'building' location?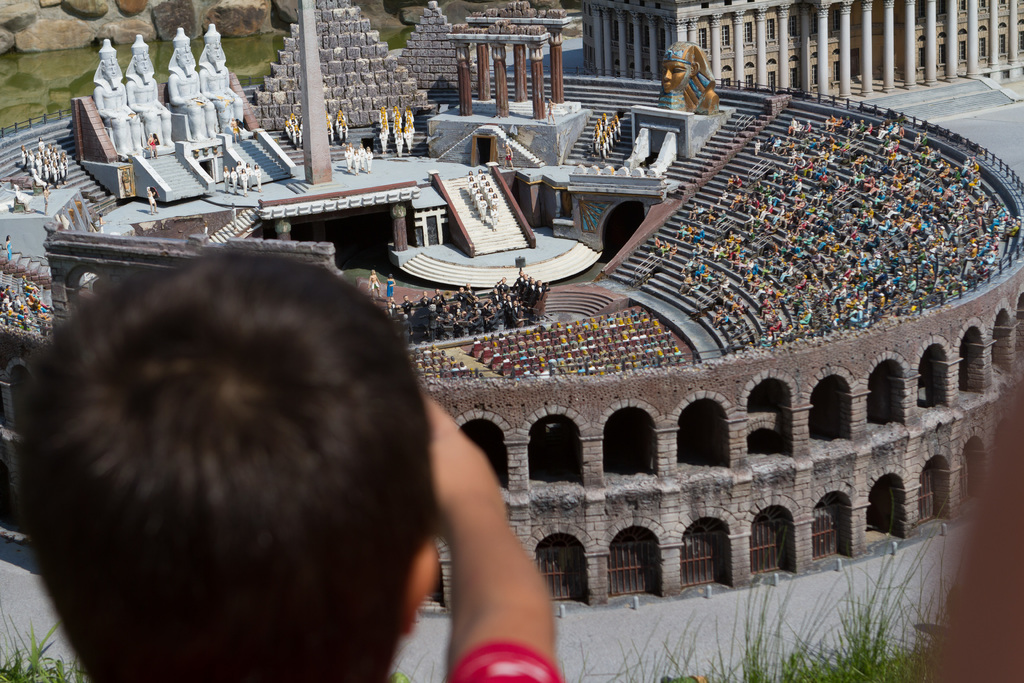
l=582, t=1, r=1023, b=106
